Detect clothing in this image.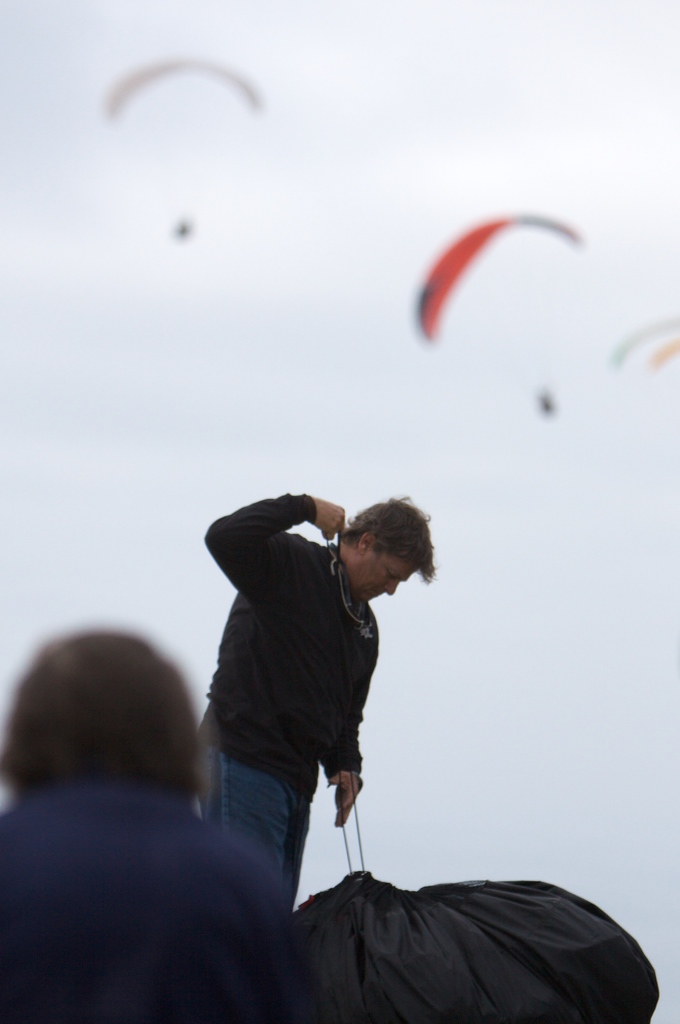
Detection: [199,494,377,909].
